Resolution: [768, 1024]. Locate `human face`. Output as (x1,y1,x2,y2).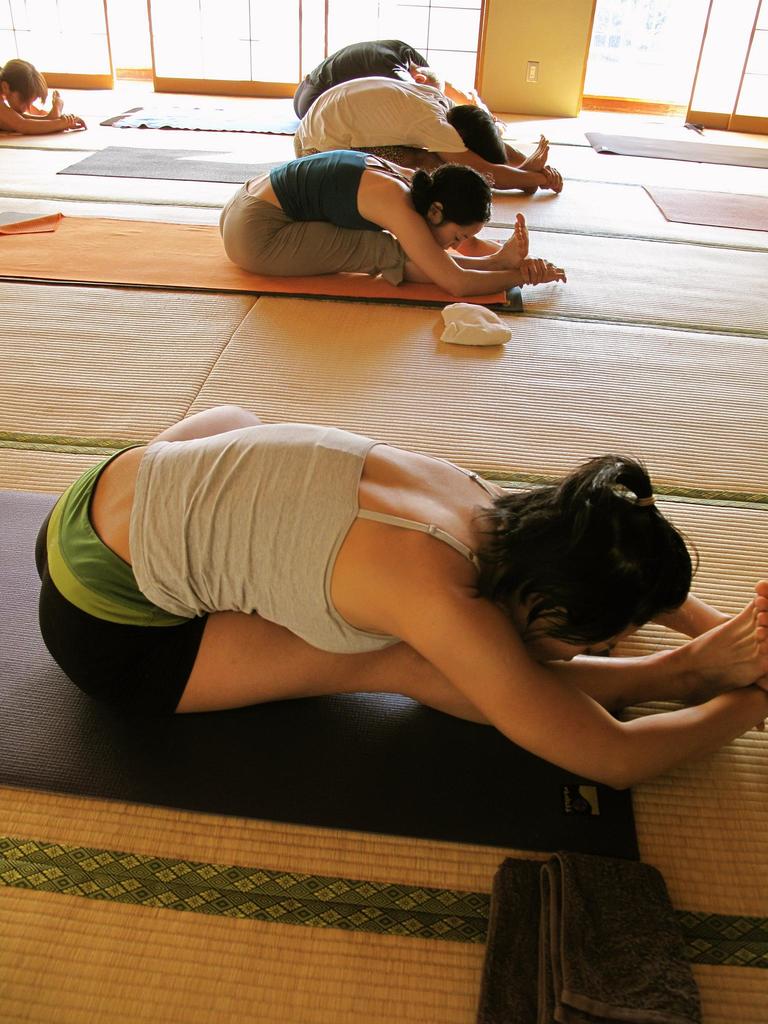
(434,228,481,249).
